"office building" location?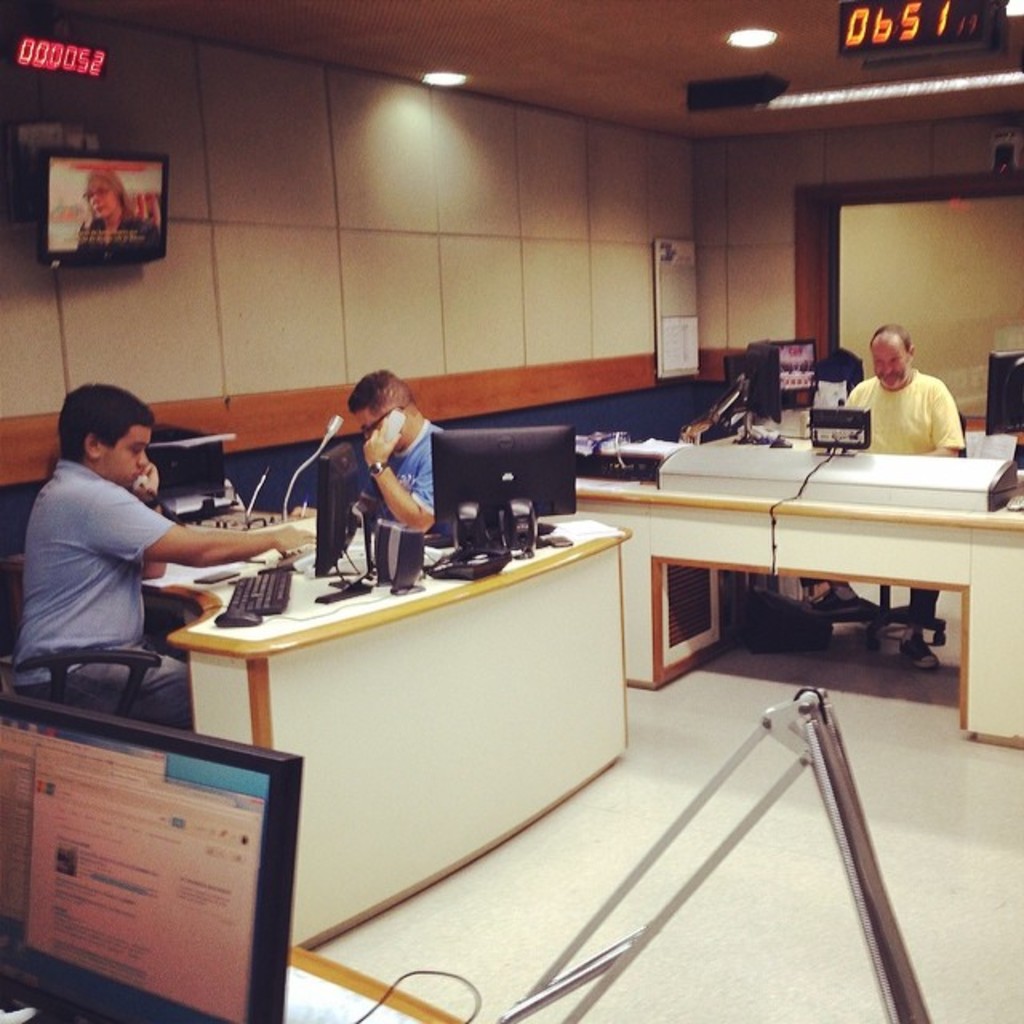
x1=0 y1=0 x2=1022 y2=1022
